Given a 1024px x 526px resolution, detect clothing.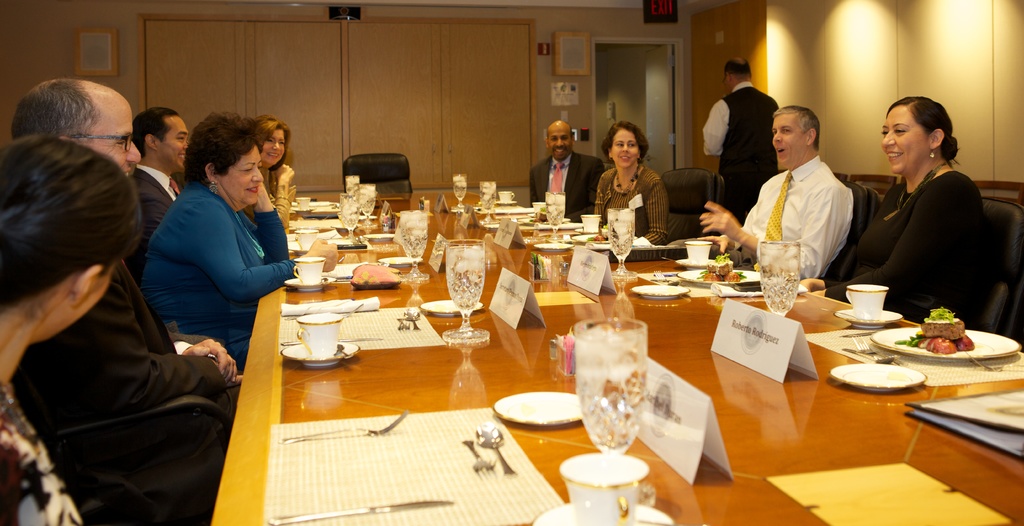
(left=150, top=174, right=317, bottom=342).
